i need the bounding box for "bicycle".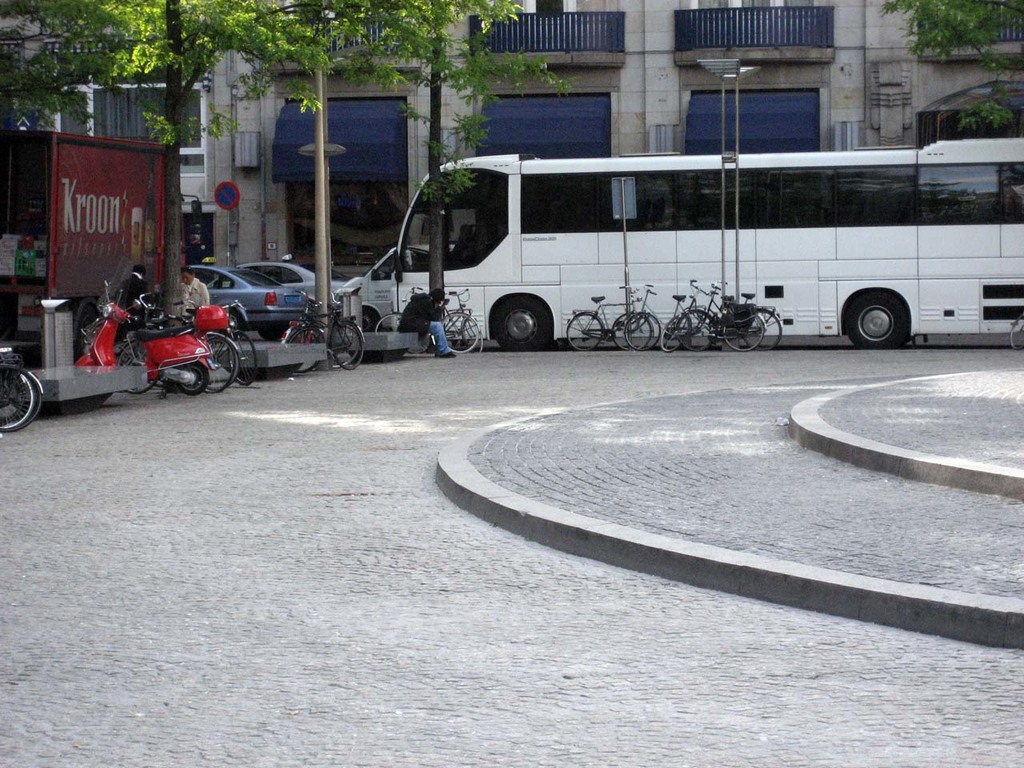
Here it is: (0, 350, 36, 434).
